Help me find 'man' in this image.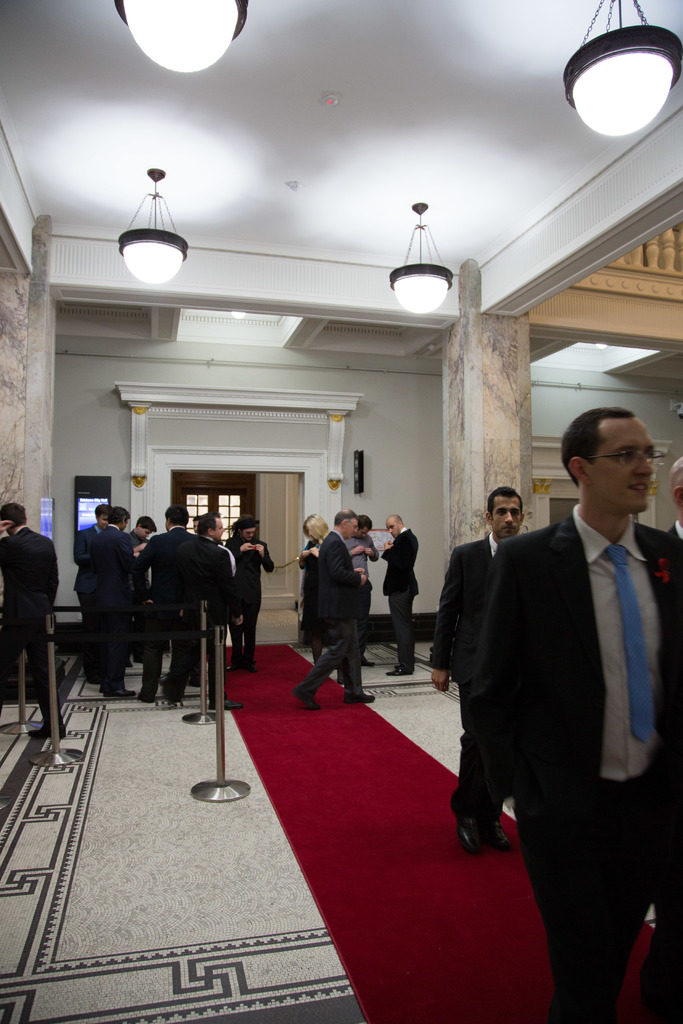
Found it: [left=126, top=515, right=157, bottom=668].
